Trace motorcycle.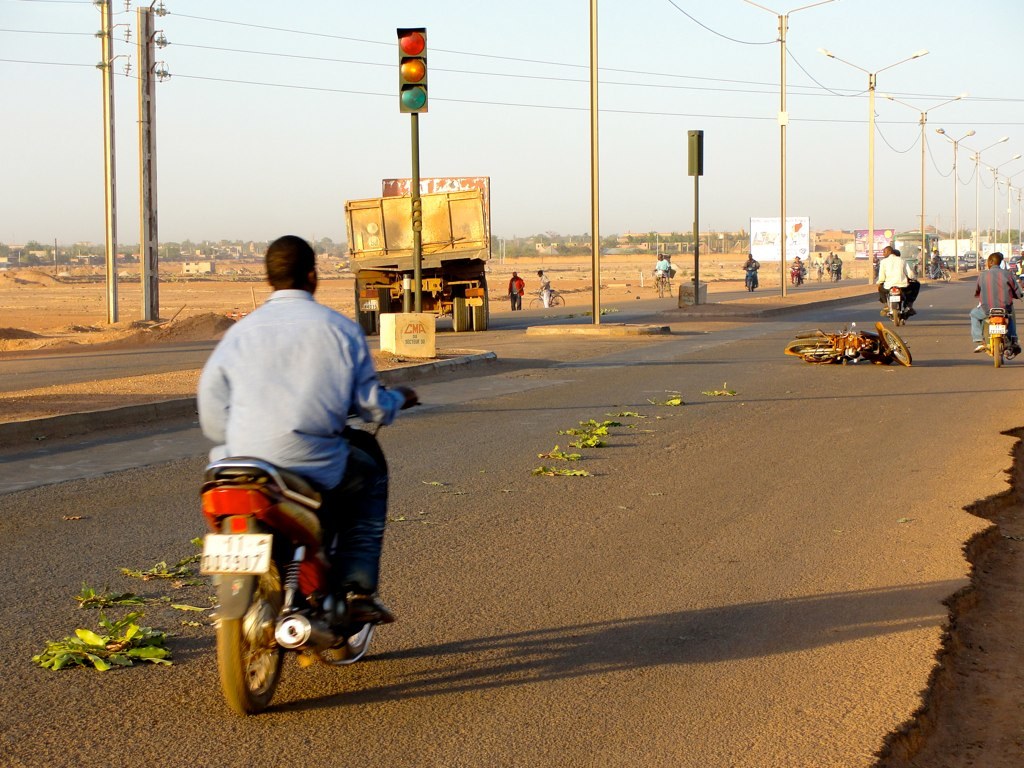
Traced to 882/287/910/327.
